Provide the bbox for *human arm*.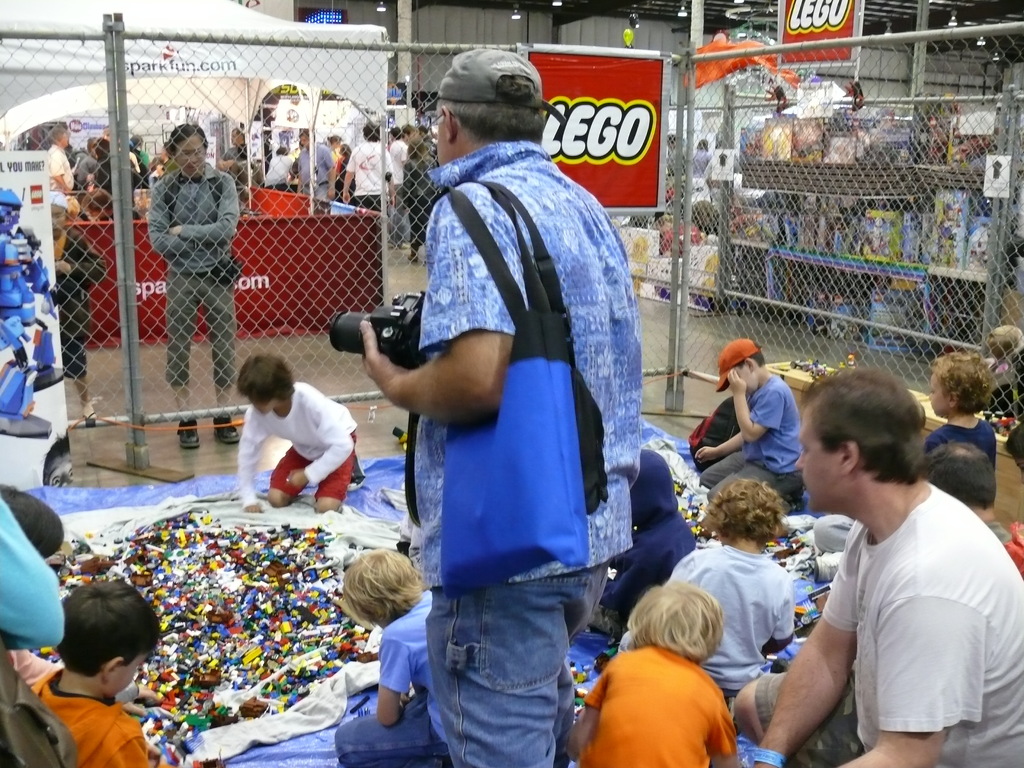
pyautogui.locateOnScreen(45, 230, 107, 285).
